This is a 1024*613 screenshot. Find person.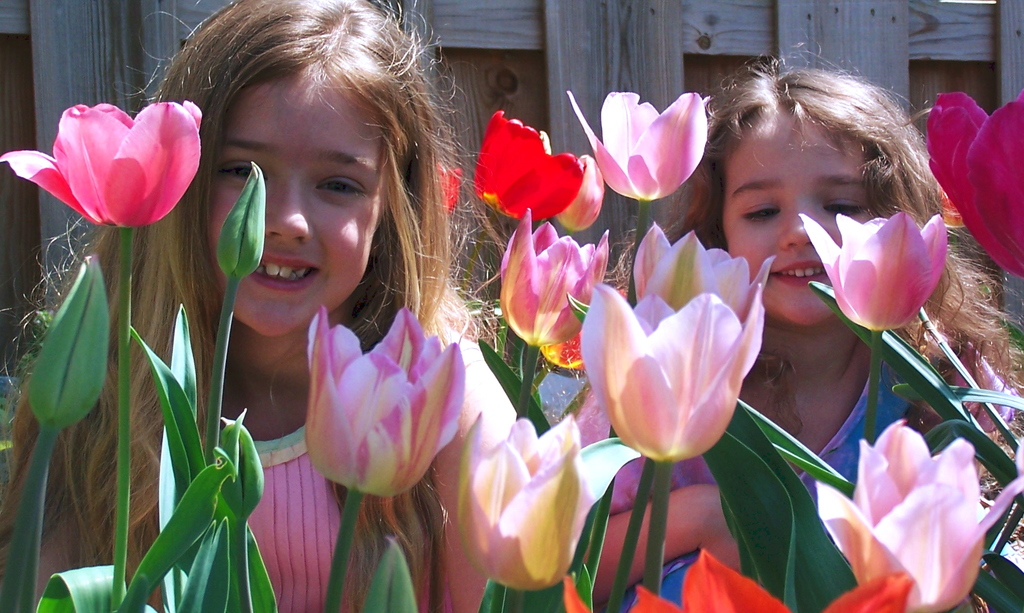
Bounding box: <bbox>515, 36, 1023, 612</bbox>.
